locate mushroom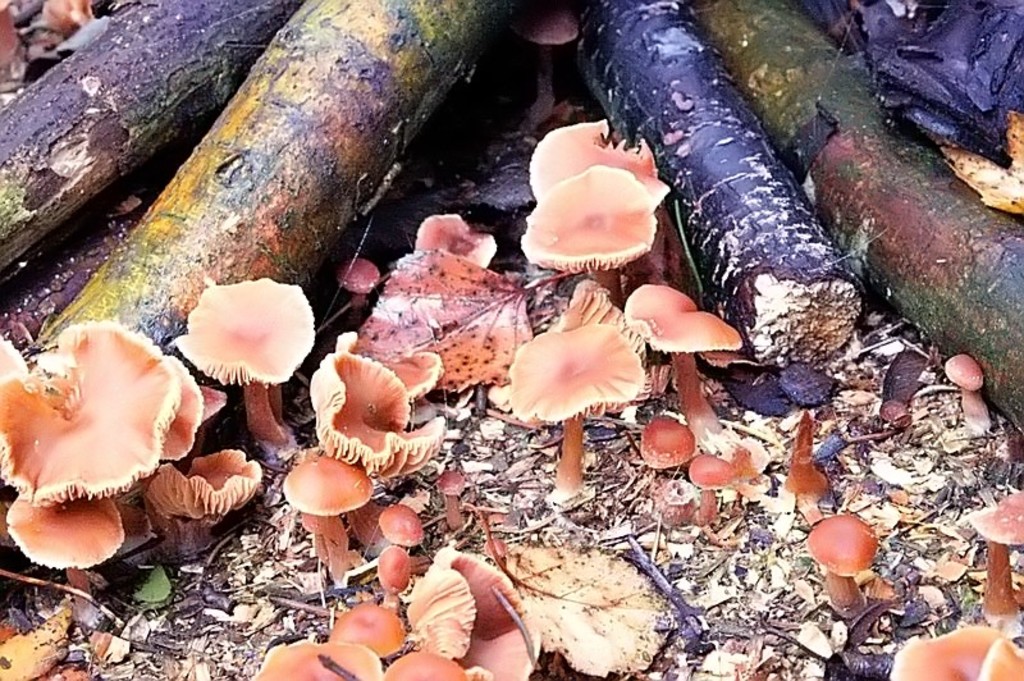
crop(521, 6, 580, 87)
